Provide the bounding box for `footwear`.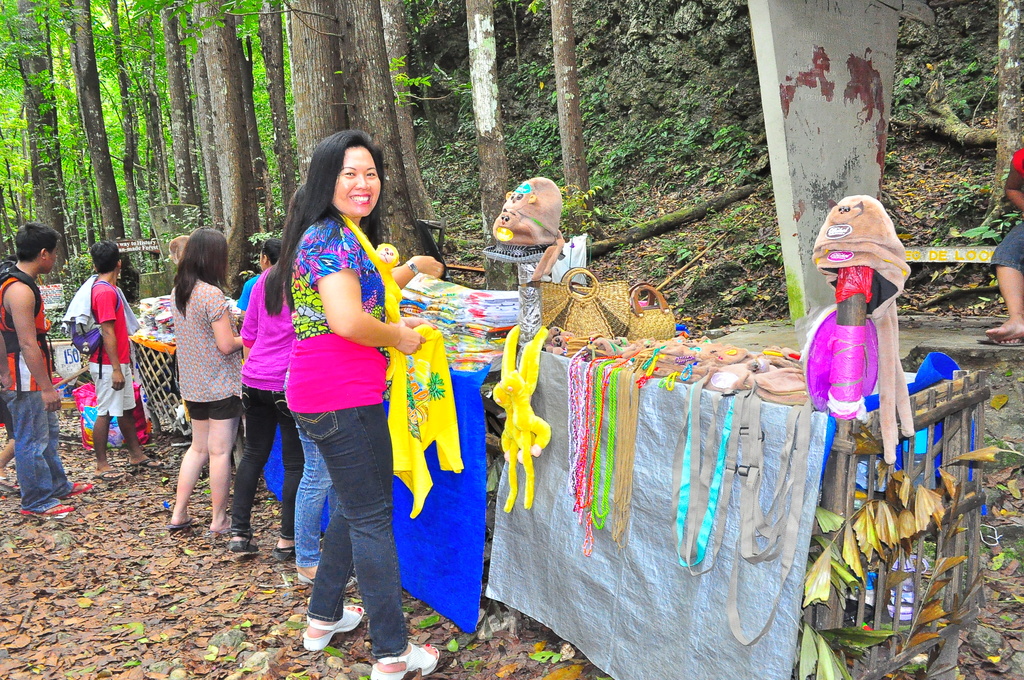
region(300, 603, 364, 653).
